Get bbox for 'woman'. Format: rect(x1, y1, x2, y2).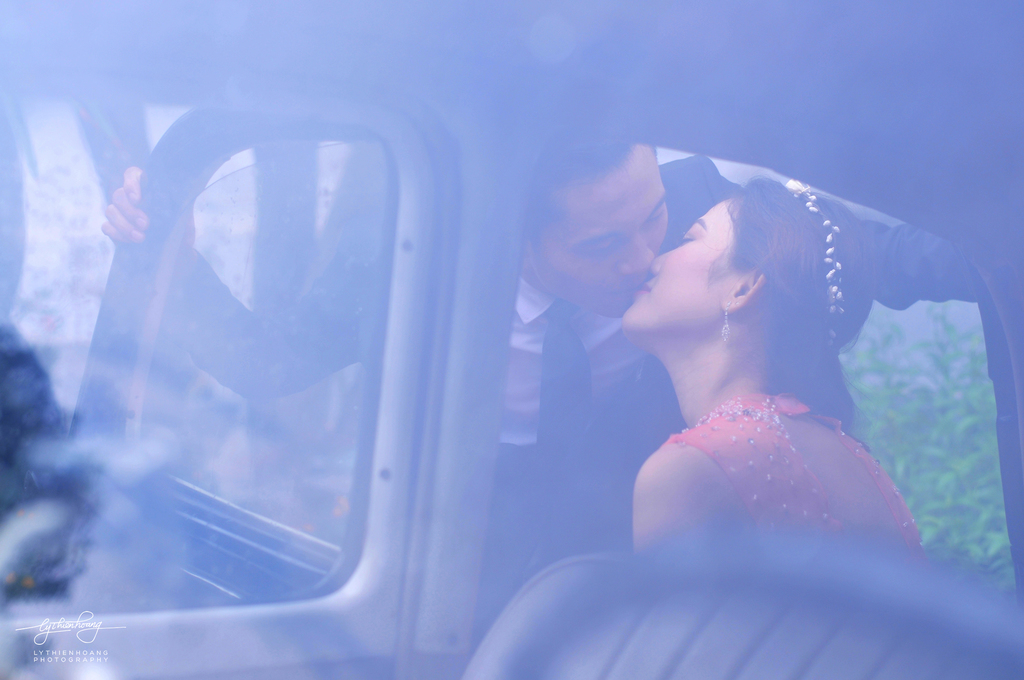
rect(551, 132, 1002, 605).
